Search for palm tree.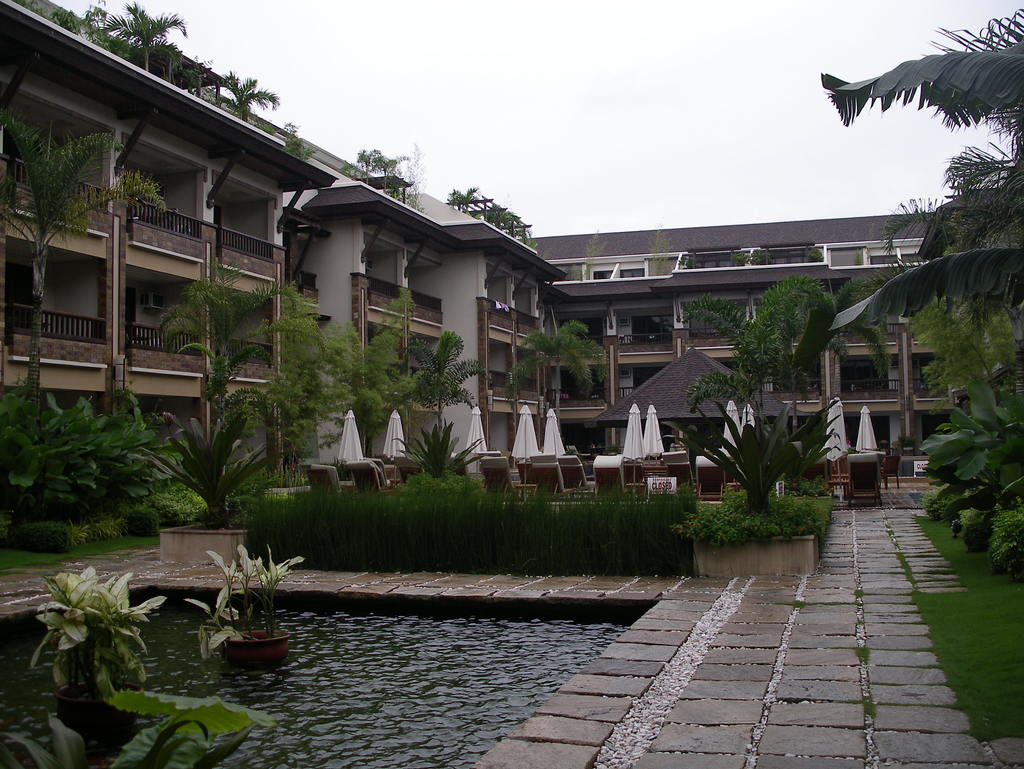
Found at locate(190, 283, 230, 492).
